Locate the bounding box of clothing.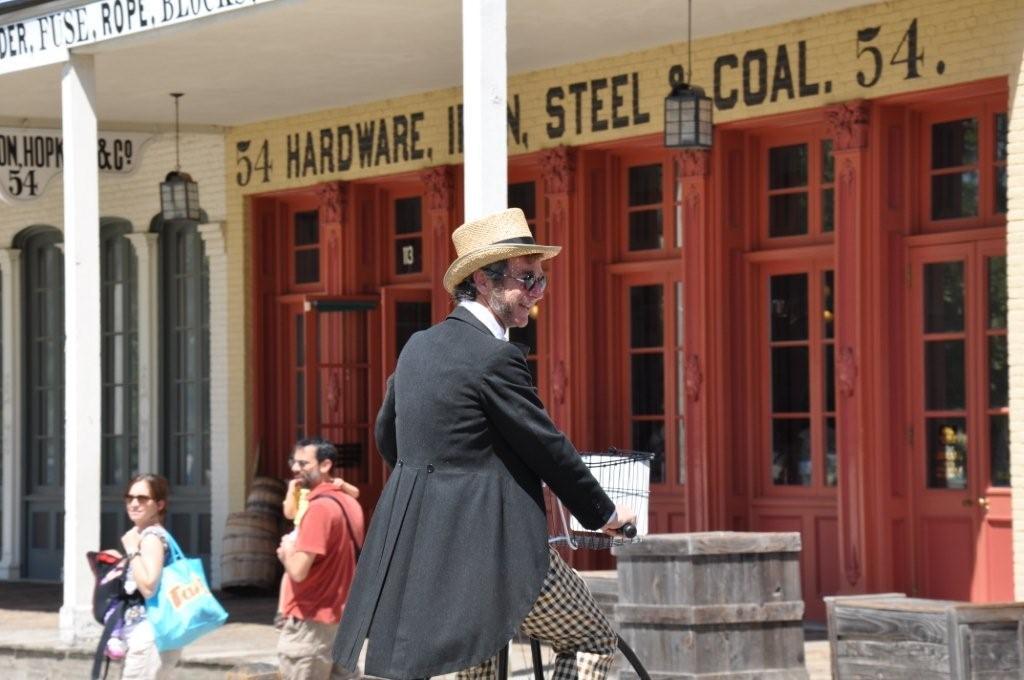
Bounding box: [left=274, top=473, right=364, bottom=626].
